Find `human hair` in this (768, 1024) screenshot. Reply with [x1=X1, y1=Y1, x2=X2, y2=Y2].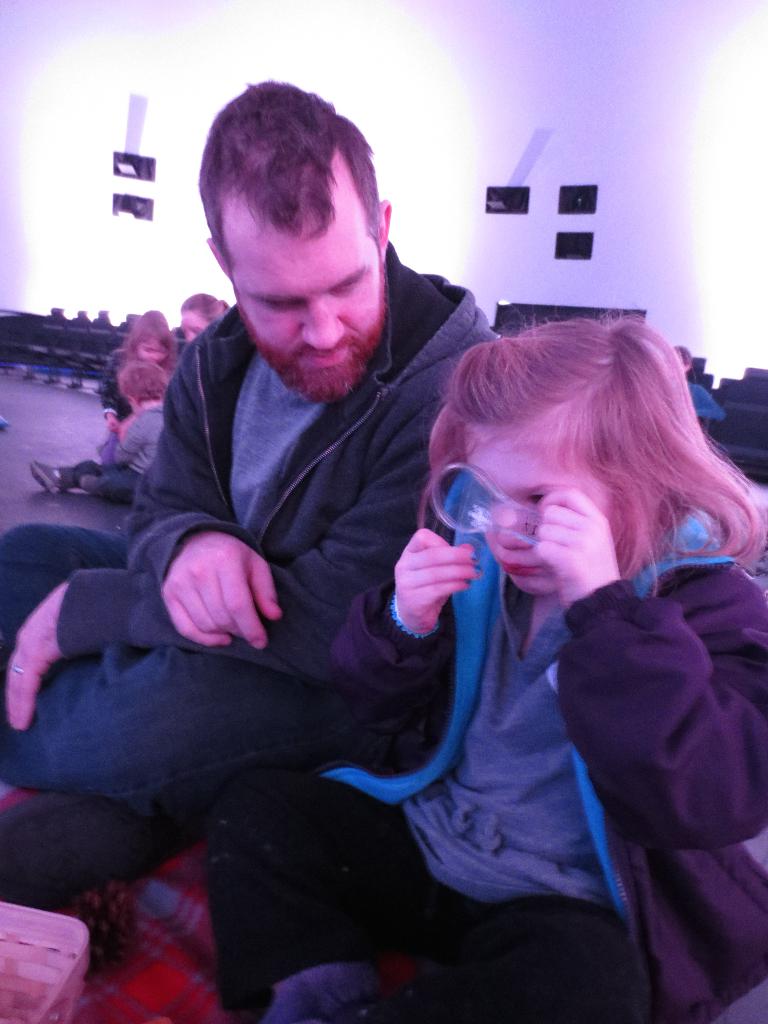
[x1=123, y1=310, x2=172, y2=361].
